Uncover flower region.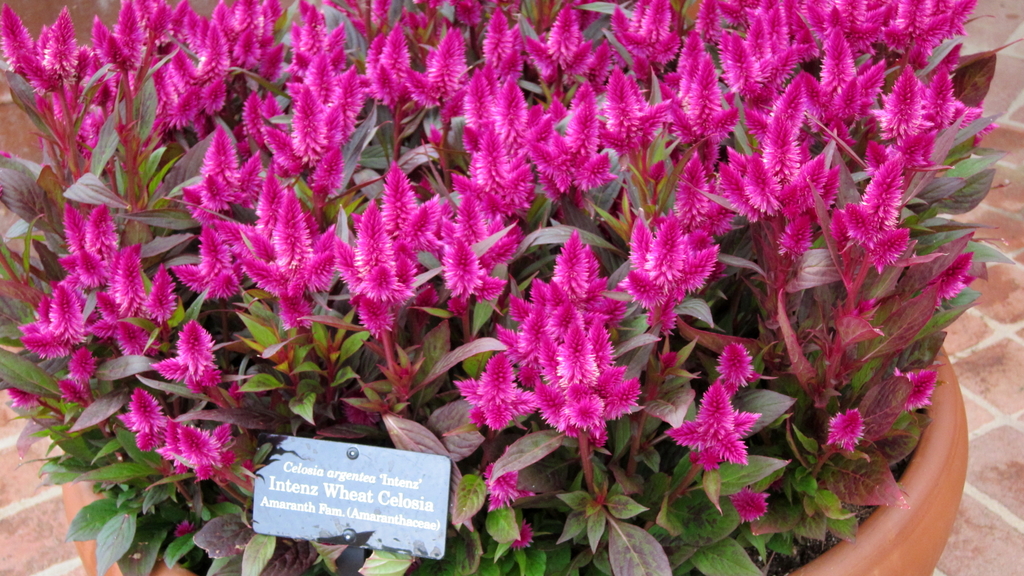
Uncovered: {"x1": 623, "y1": 201, "x2": 732, "y2": 316}.
